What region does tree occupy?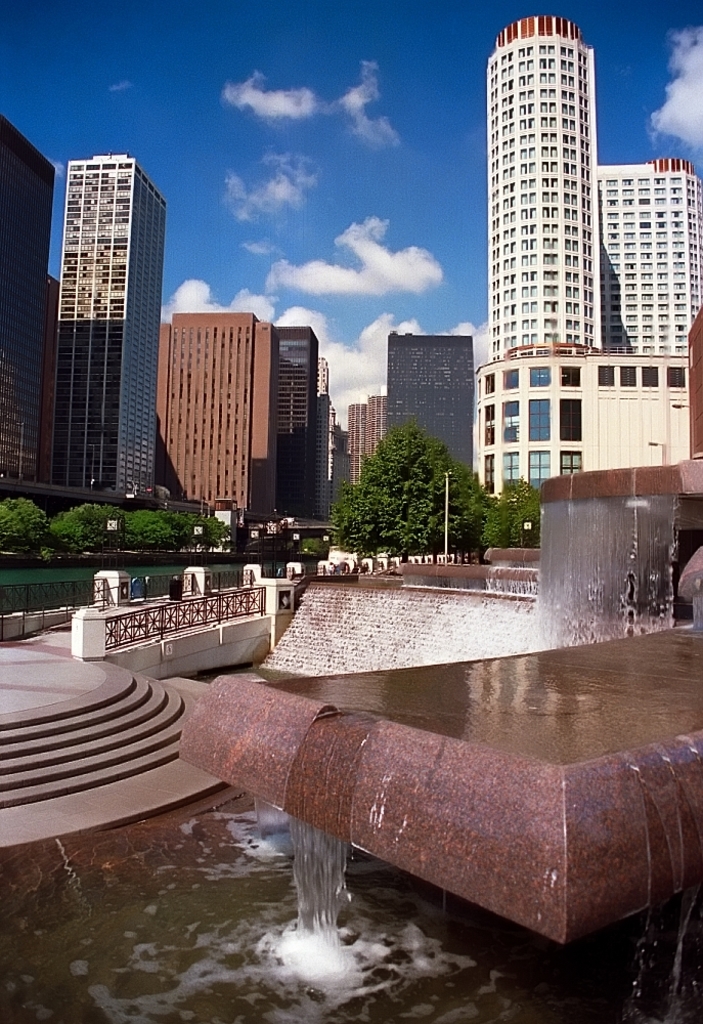
select_region(333, 402, 489, 564).
